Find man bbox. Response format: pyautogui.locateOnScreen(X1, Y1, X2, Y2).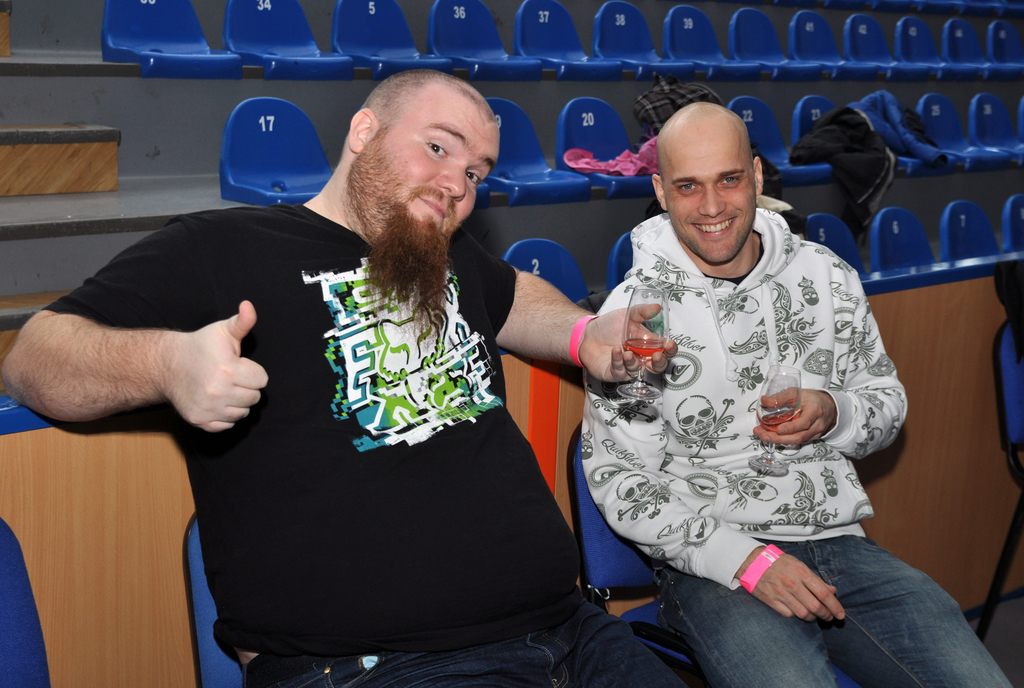
pyautogui.locateOnScreen(77, 72, 703, 646).
